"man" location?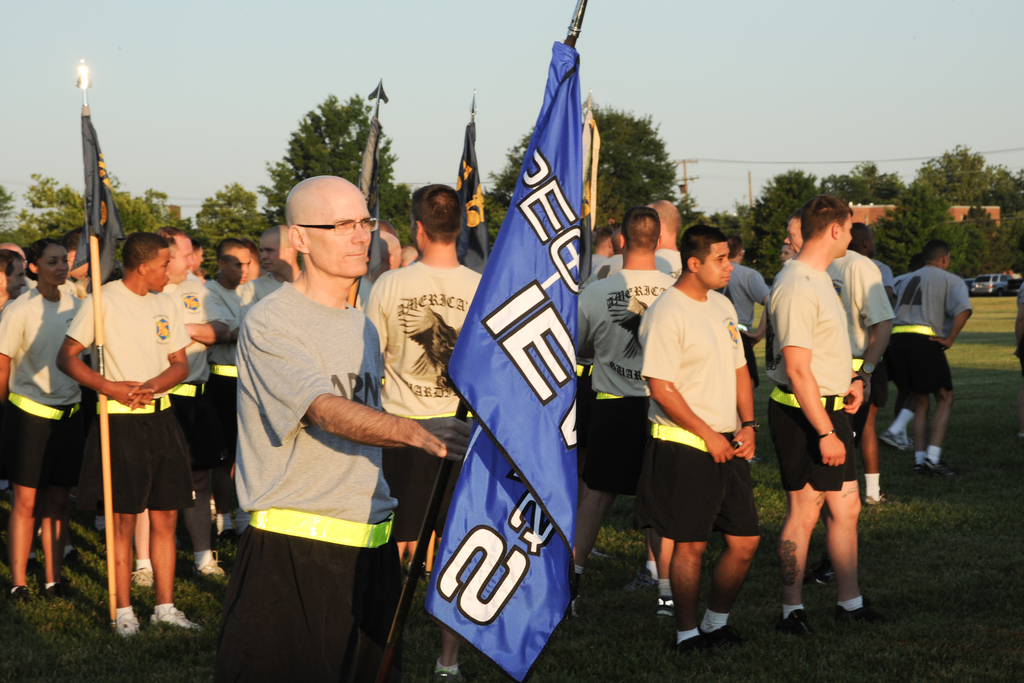
bbox=[205, 167, 481, 682]
